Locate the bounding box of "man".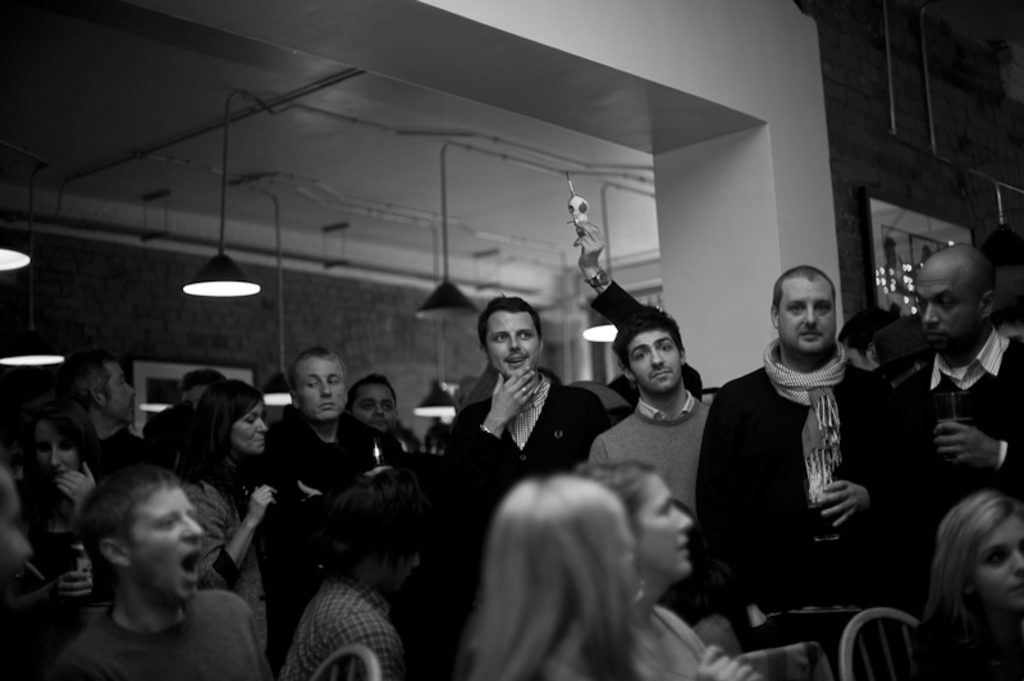
Bounding box: <bbox>886, 242, 1023, 525</bbox>.
